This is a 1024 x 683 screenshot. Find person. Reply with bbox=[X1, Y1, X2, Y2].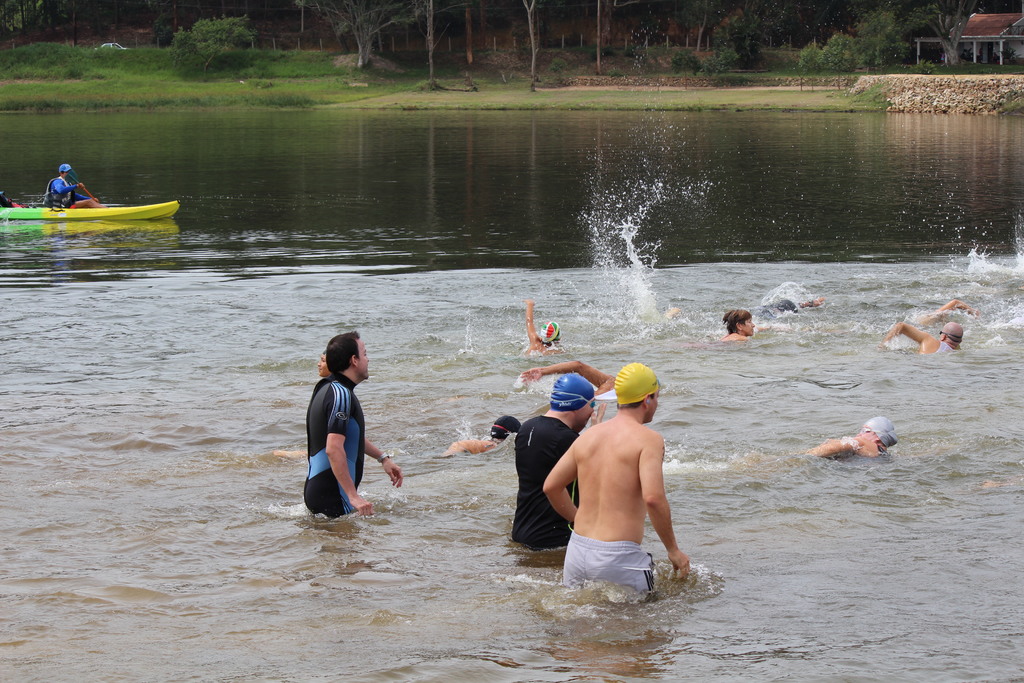
bbox=[801, 409, 893, 459].
